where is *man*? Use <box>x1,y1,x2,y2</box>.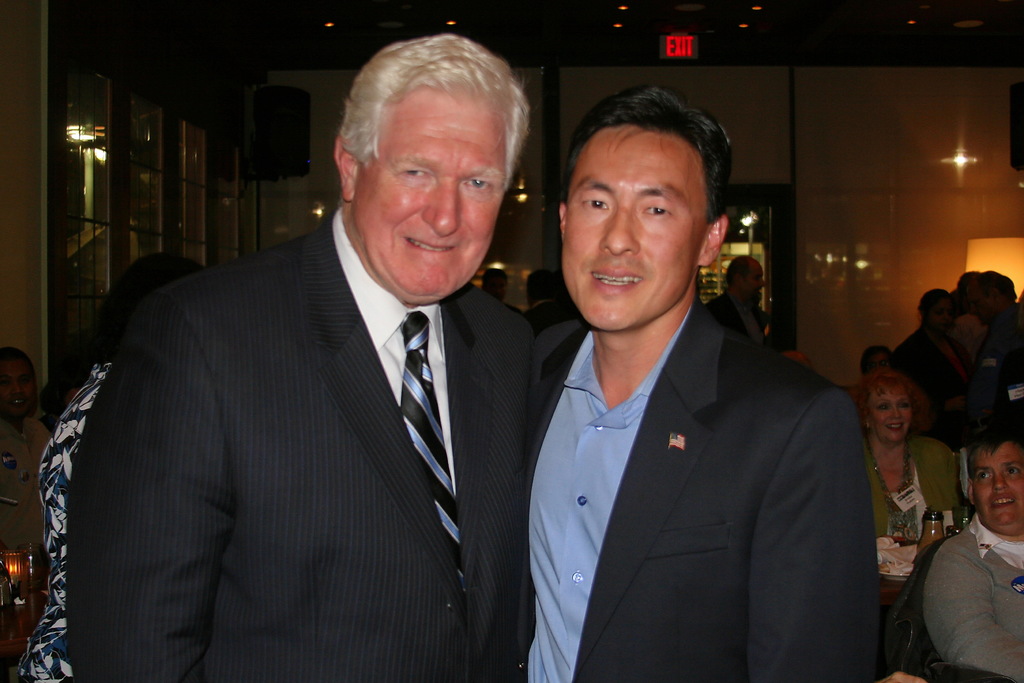
<box>923,428,1023,682</box>.
